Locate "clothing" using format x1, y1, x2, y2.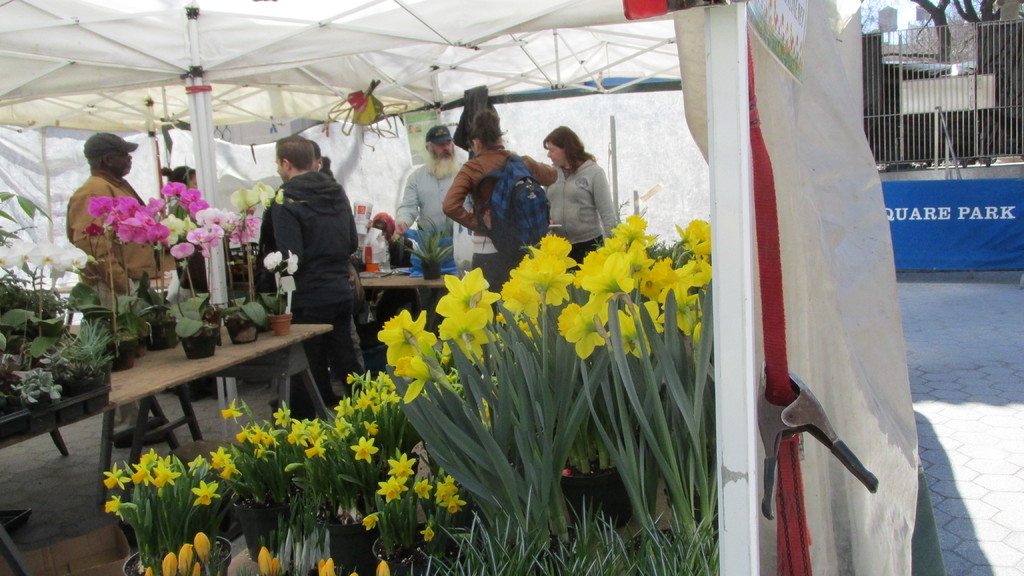
271, 168, 362, 419.
